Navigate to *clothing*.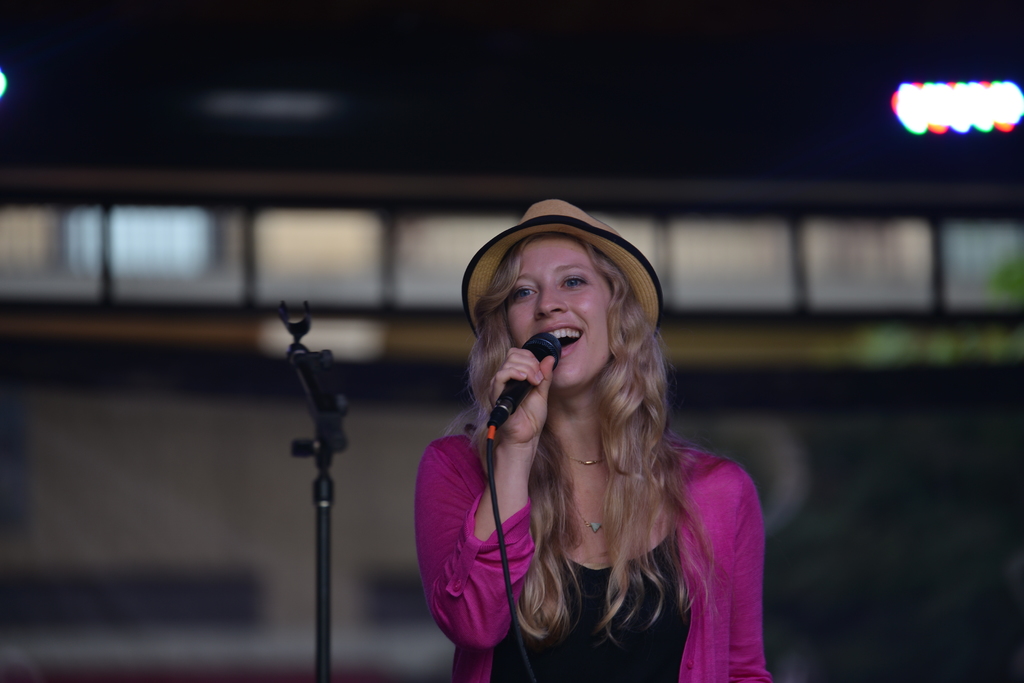
Navigation target: region(417, 417, 762, 682).
